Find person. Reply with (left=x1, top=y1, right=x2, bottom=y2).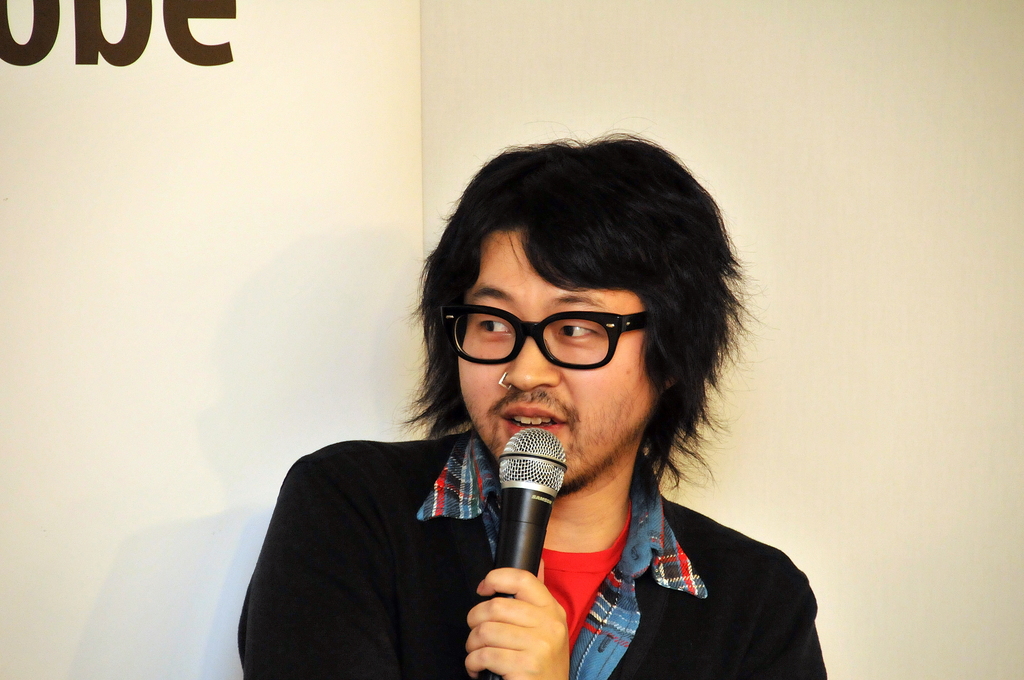
(left=233, top=126, right=831, bottom=679).
